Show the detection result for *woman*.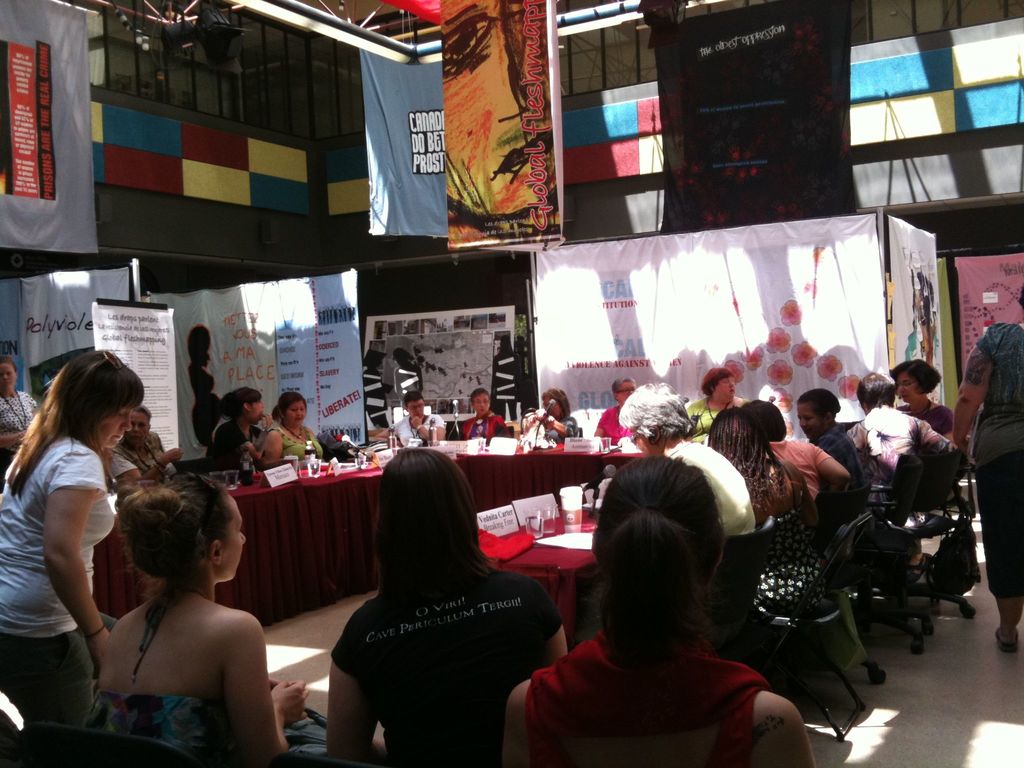
[x1=950, y1=286, x2=1023, y2=657].
